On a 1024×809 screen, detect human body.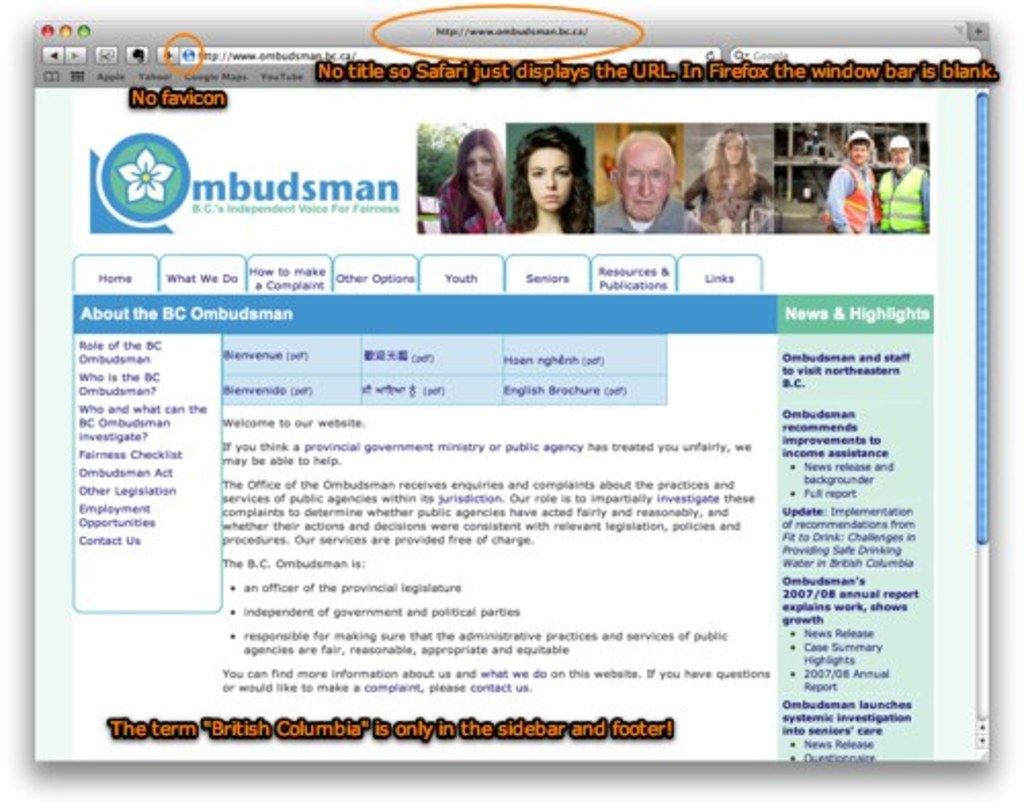
696:115:778:221.
